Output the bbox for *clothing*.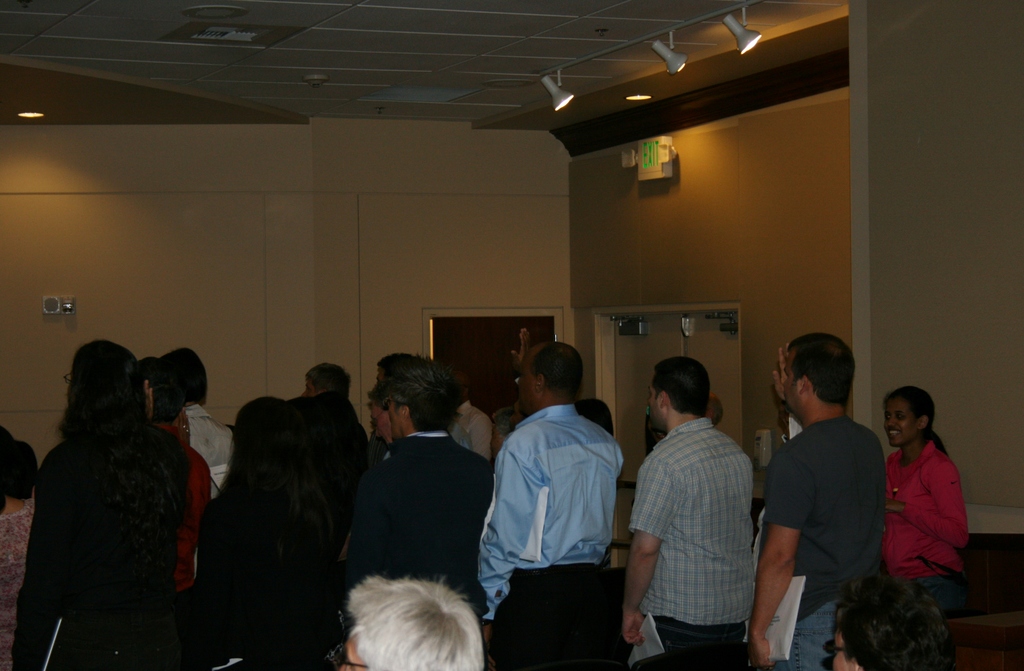
<region>890, 433, 973, 601</region>.
